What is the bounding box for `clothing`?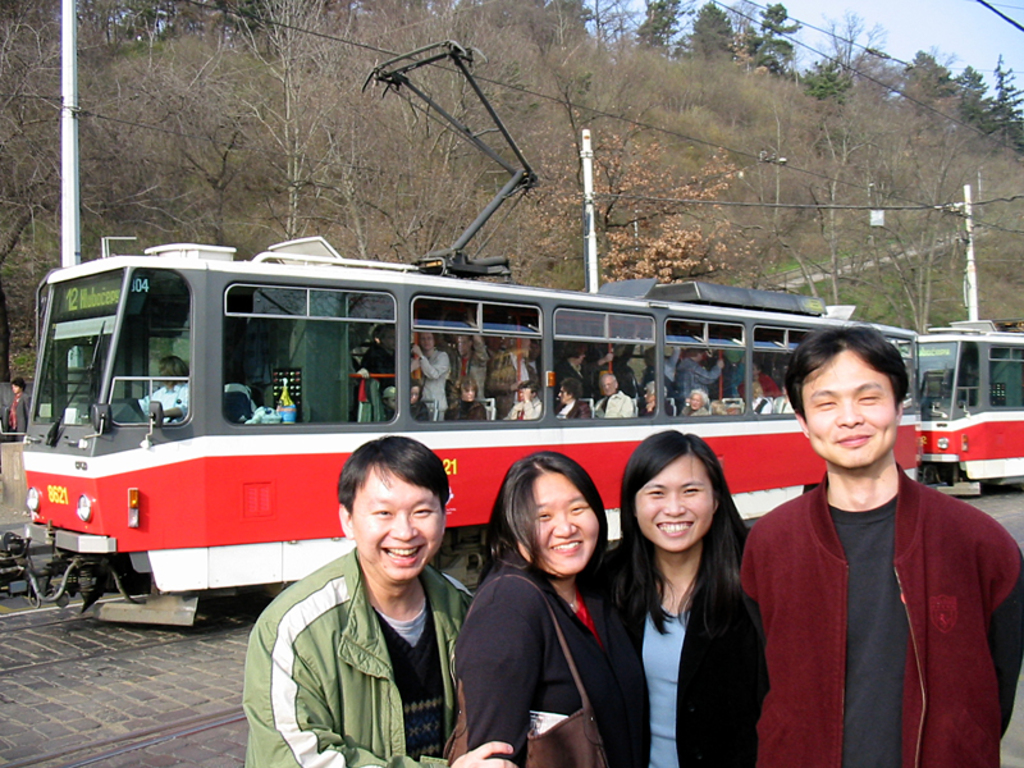
(504,397,538,425).
